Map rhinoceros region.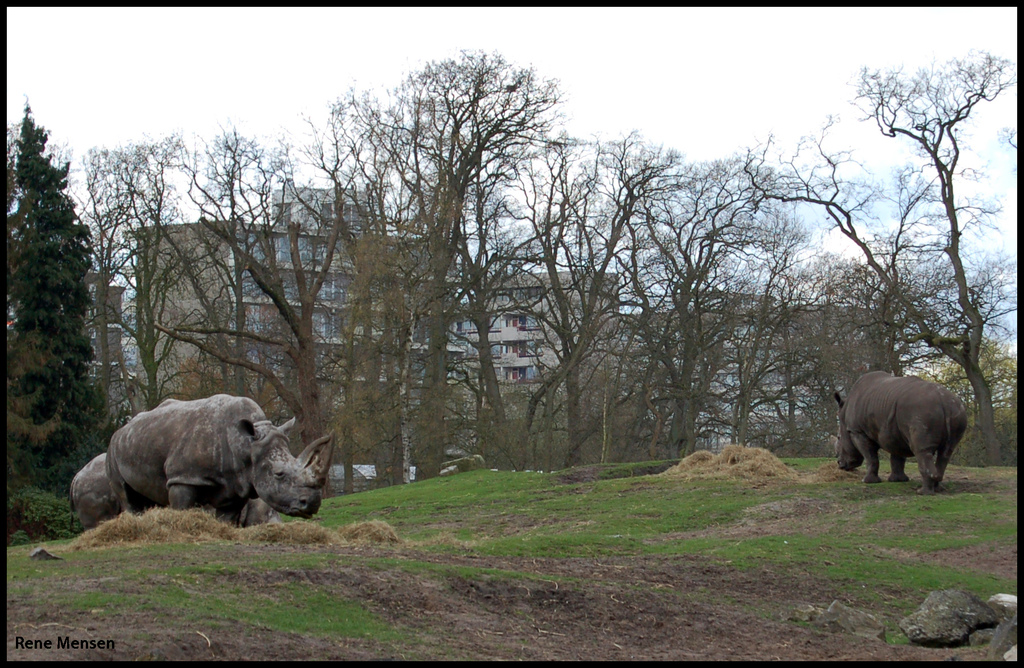
Mapped to (829,371,970,502).
